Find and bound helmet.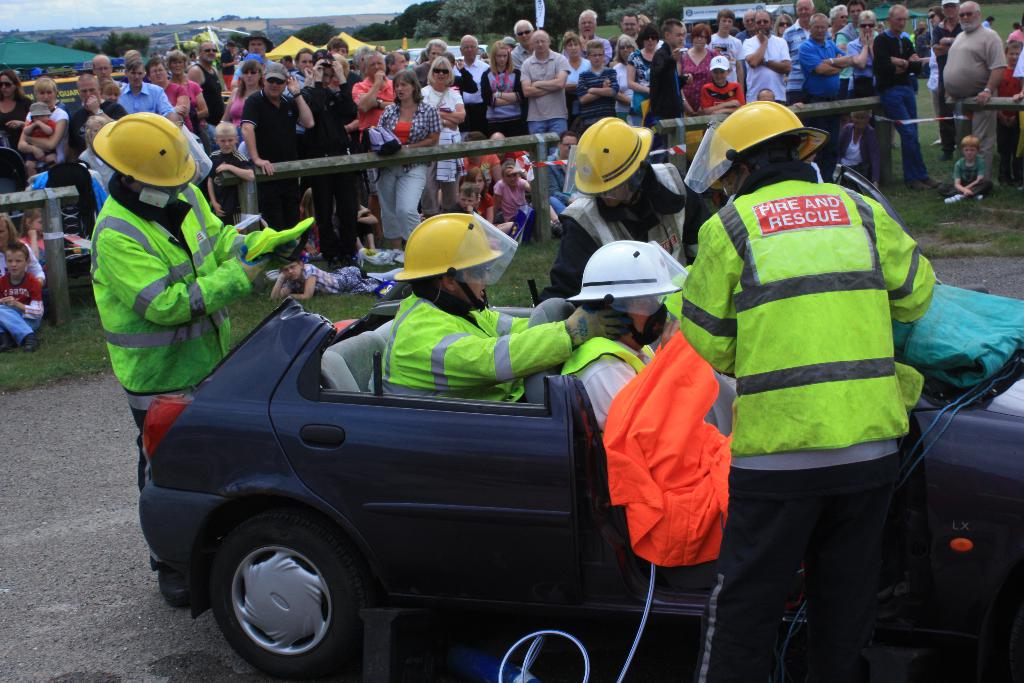
Bound: (89,115,200,199).
